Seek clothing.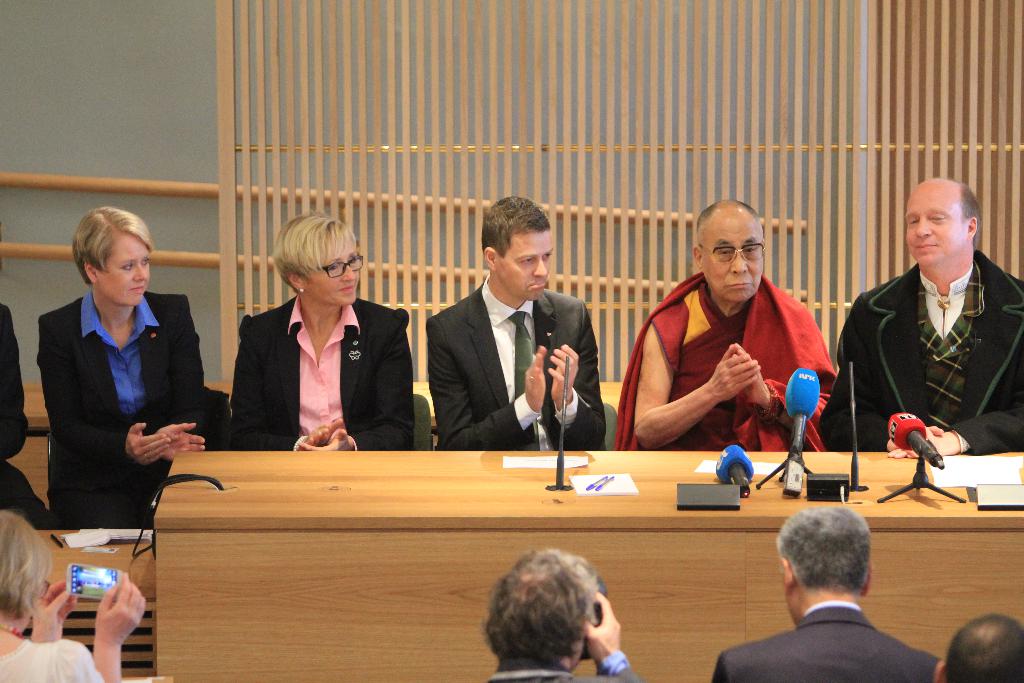
(x1=483, y1=647, x2=643, y2=682).
